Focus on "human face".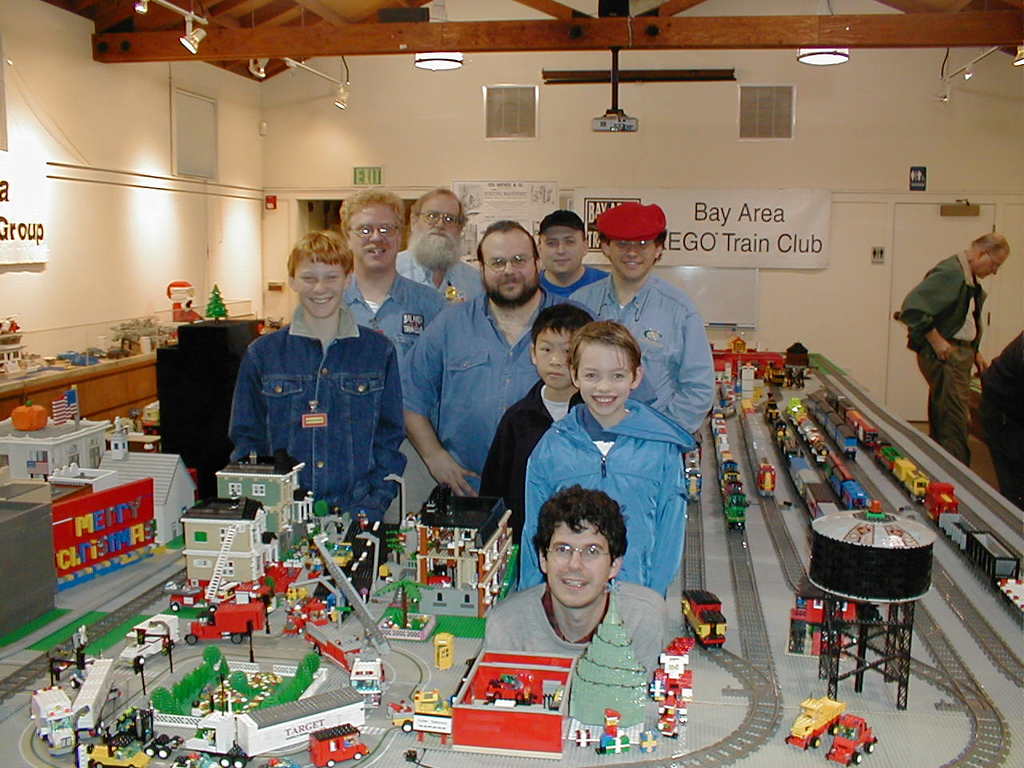
Focused at (535,326,578,386).
